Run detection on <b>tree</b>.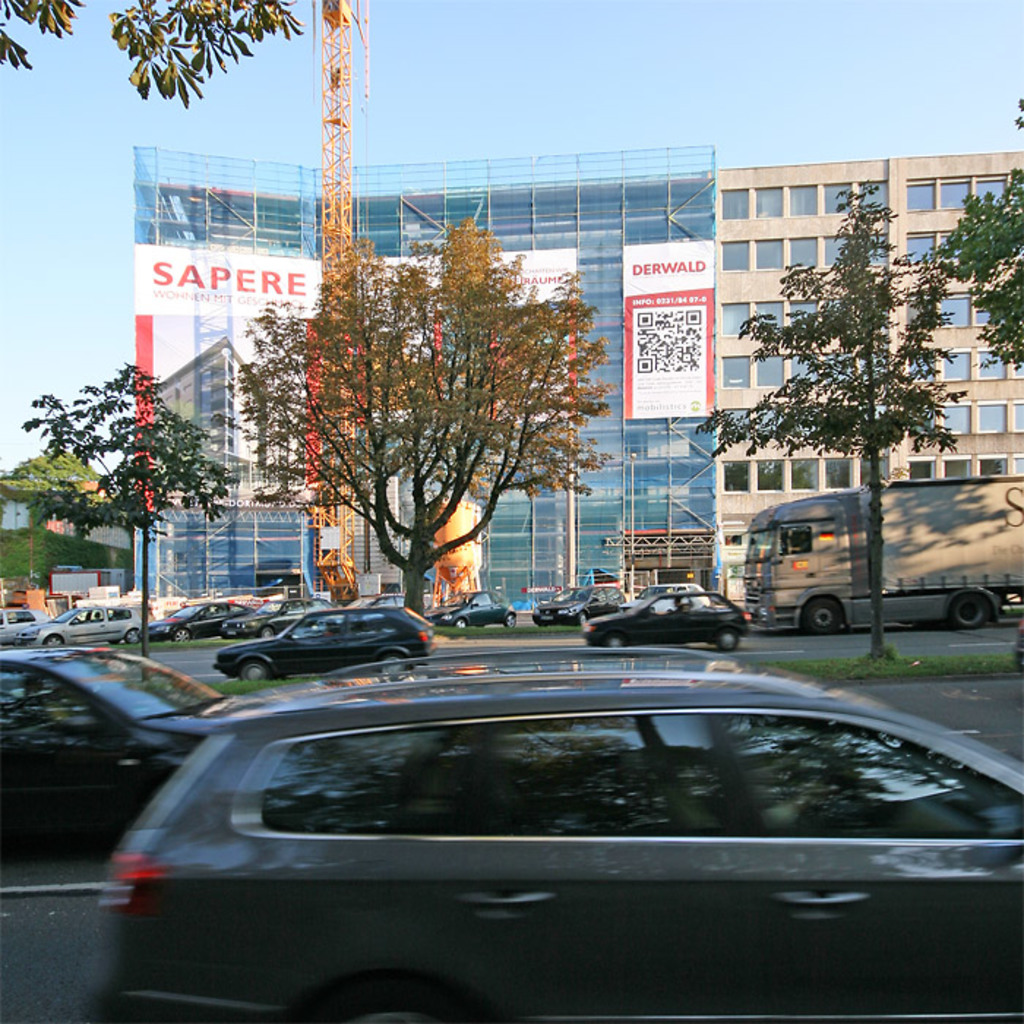
Result: 699 178 971 666.
